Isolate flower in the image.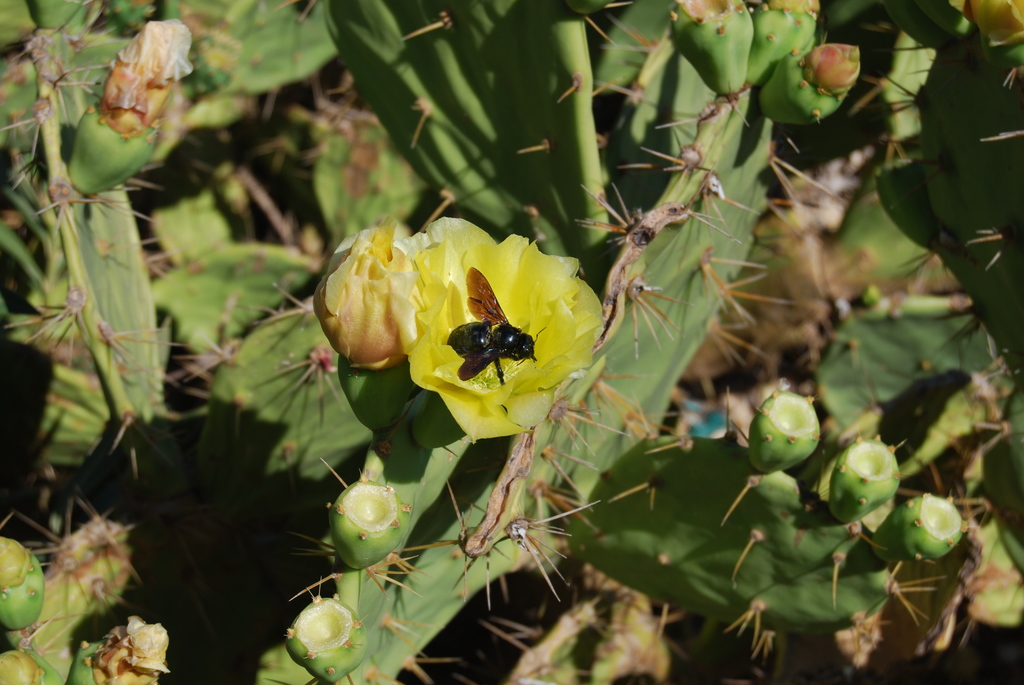
Isolated region: left=360, top=224, right=596, bottom=422.
